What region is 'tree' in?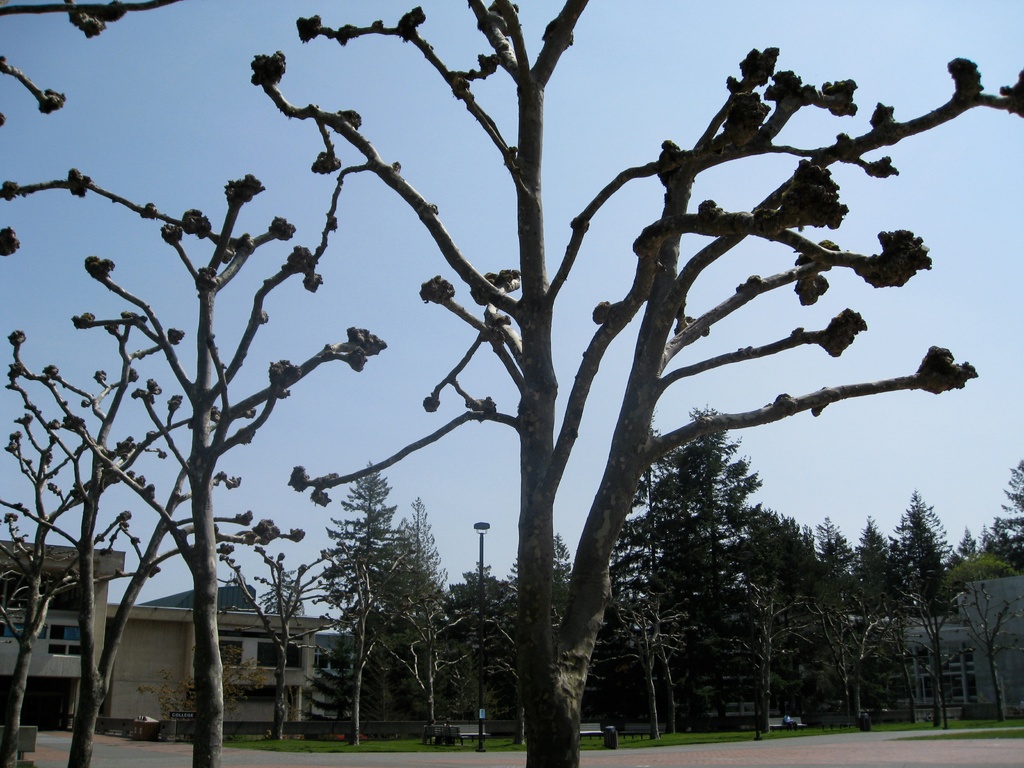
[426,549,505,731].
